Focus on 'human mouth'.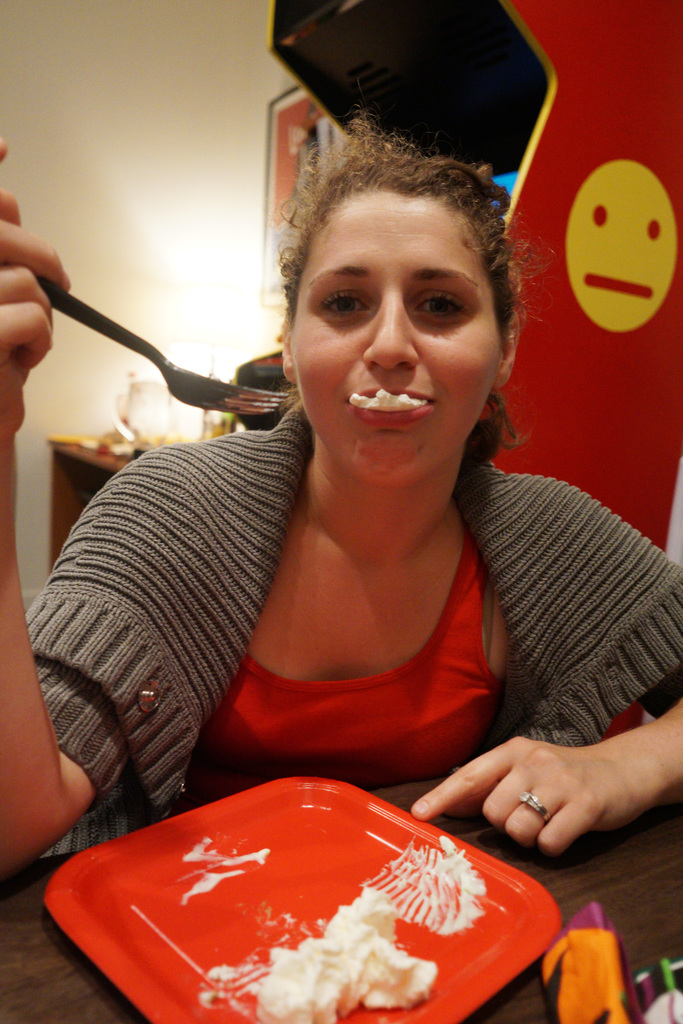
Focused at x1=343 y1=385 x2=437 y2=424.
